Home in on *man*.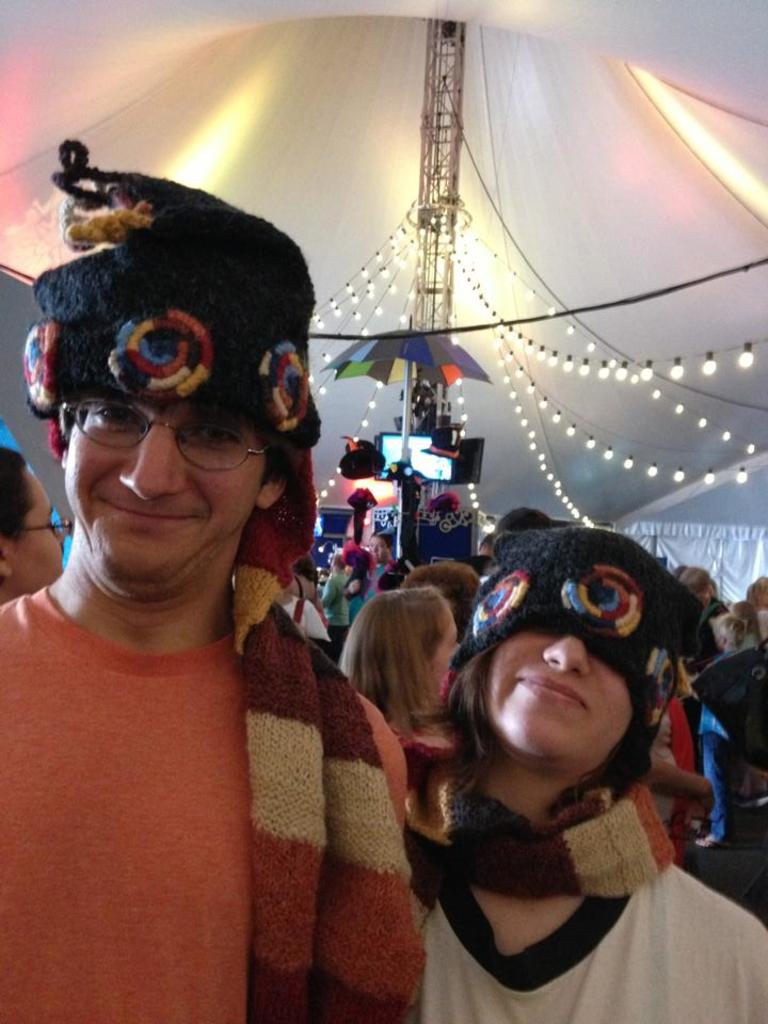
Homed in at select_region(0, 145, 423, 1023).
